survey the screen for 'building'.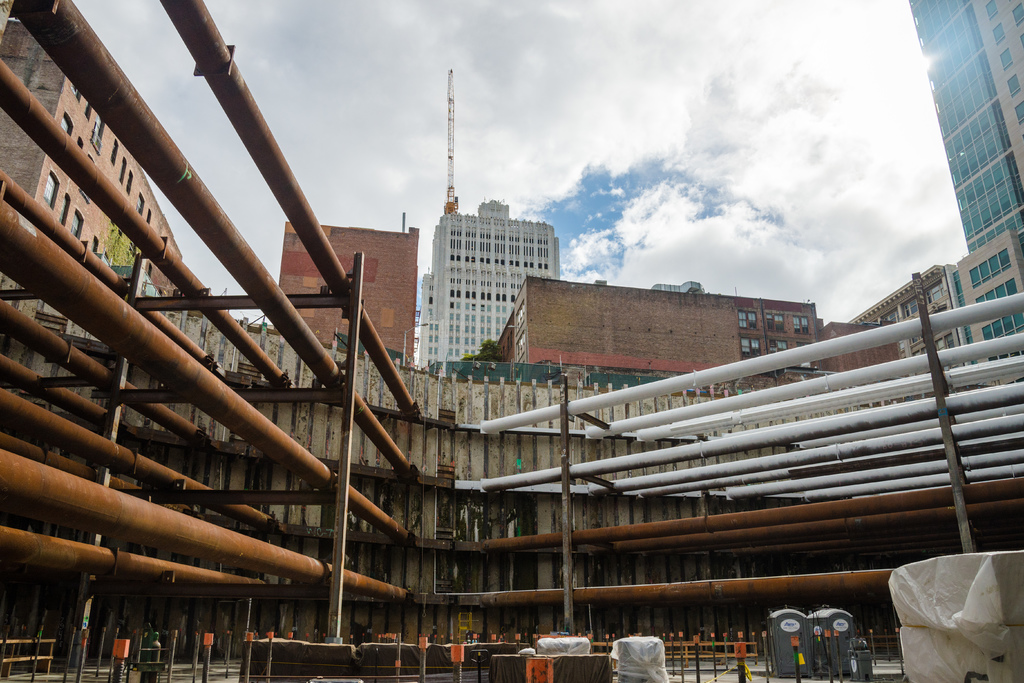
Survey found: 0,12,188,303.
